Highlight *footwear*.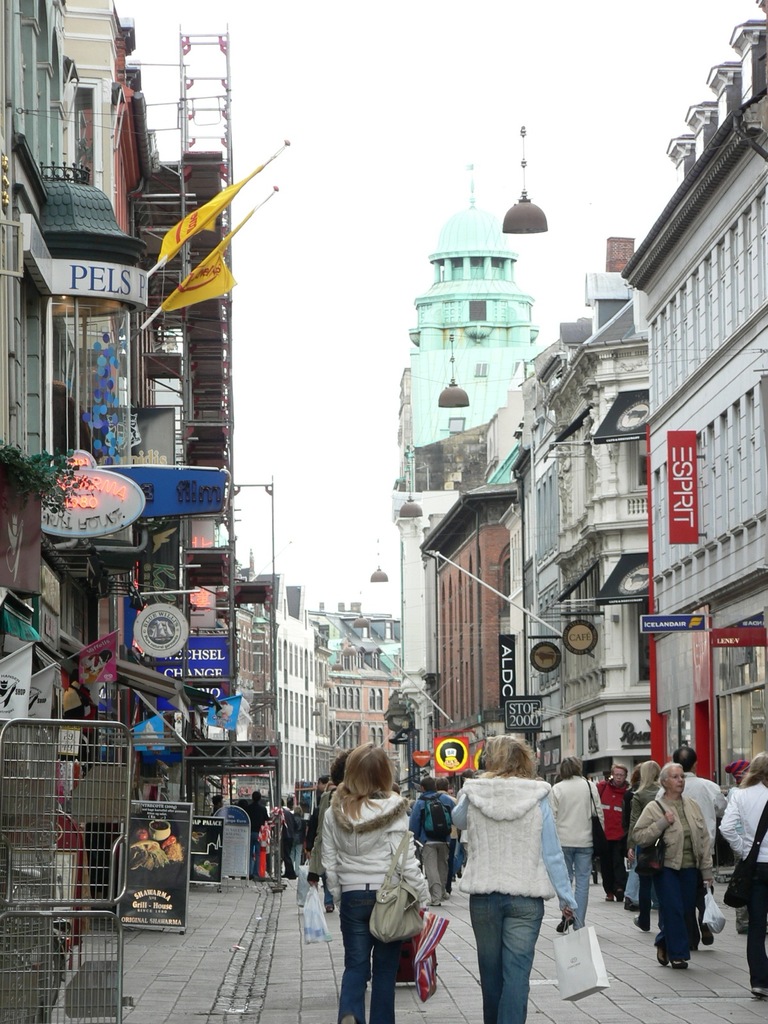
Highlighted region: x1=343 y1=1016 x2=357 y2=1023.
